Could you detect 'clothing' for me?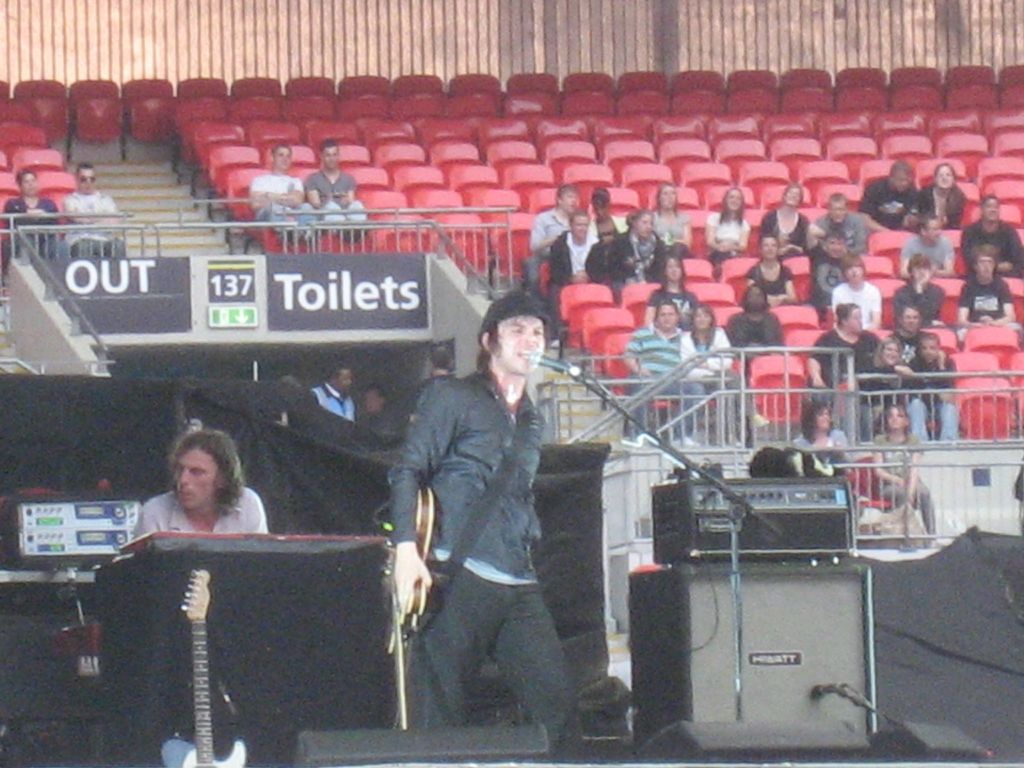
Detection result: rect(893, 326, 924, 372).
